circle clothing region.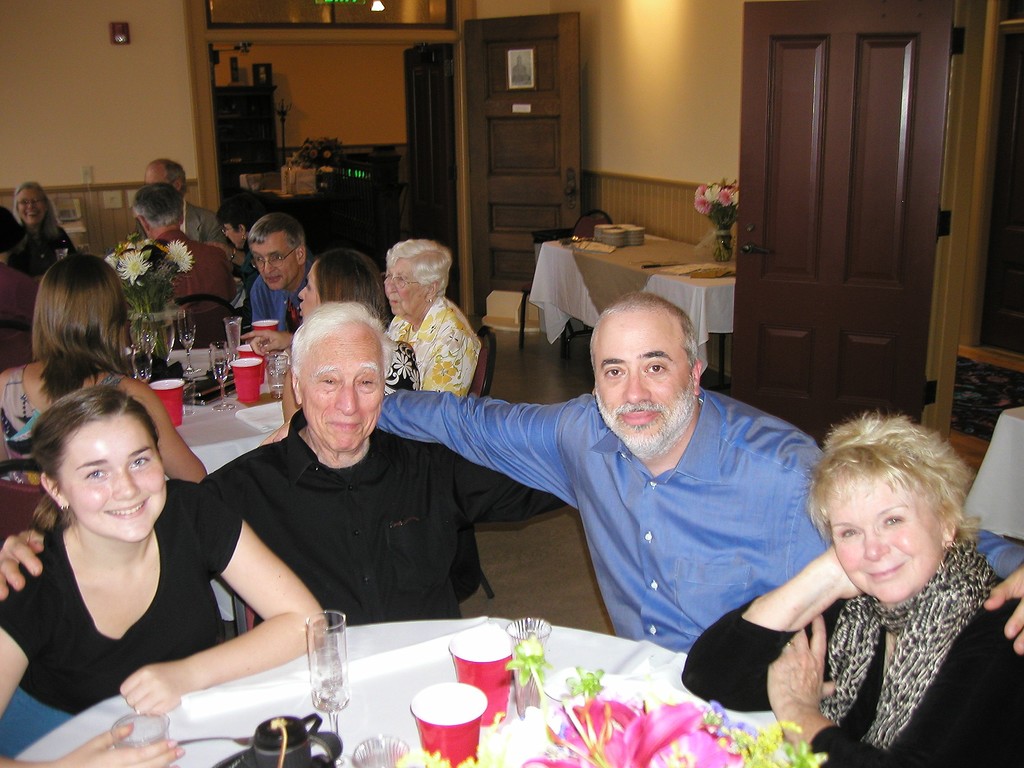
Region: crop(376, 381, 1023, 659).
